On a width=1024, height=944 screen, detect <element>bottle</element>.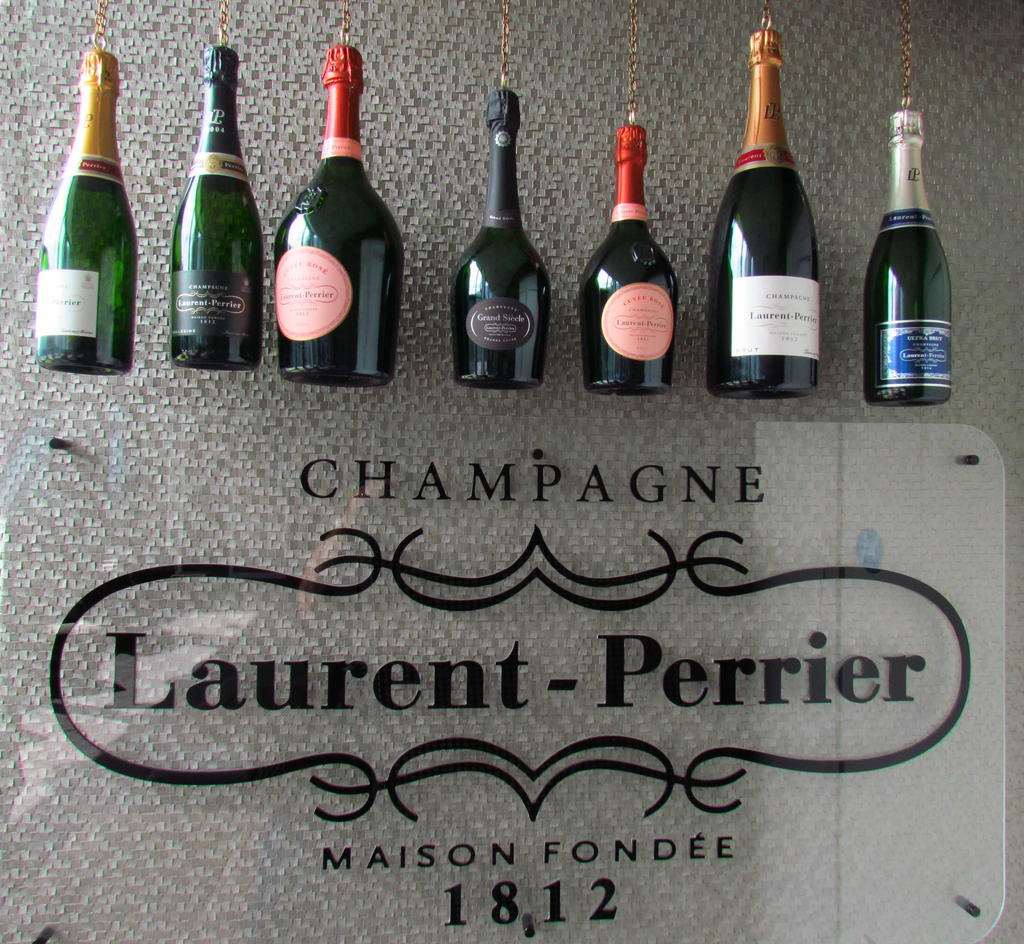
detection(275, 50, 402, 385).
